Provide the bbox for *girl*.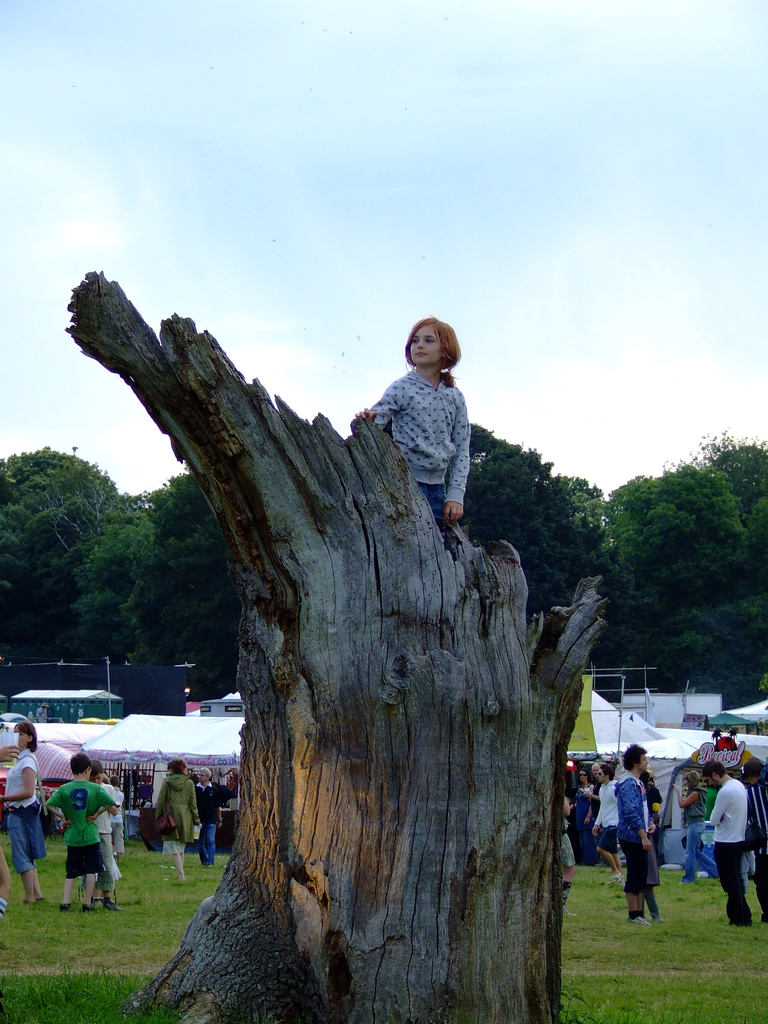
x1=570, y1=765, x2=598, y2=869.
